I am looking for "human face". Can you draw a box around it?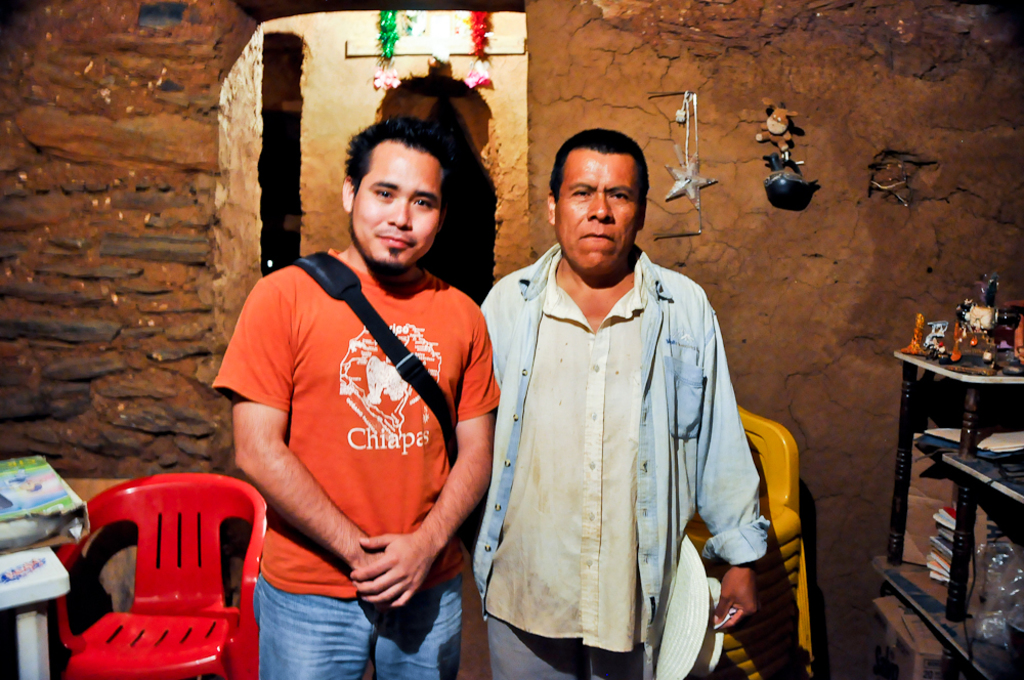
Sure, the bounding box is [left=555, top=153, right=640, bottom=273].
